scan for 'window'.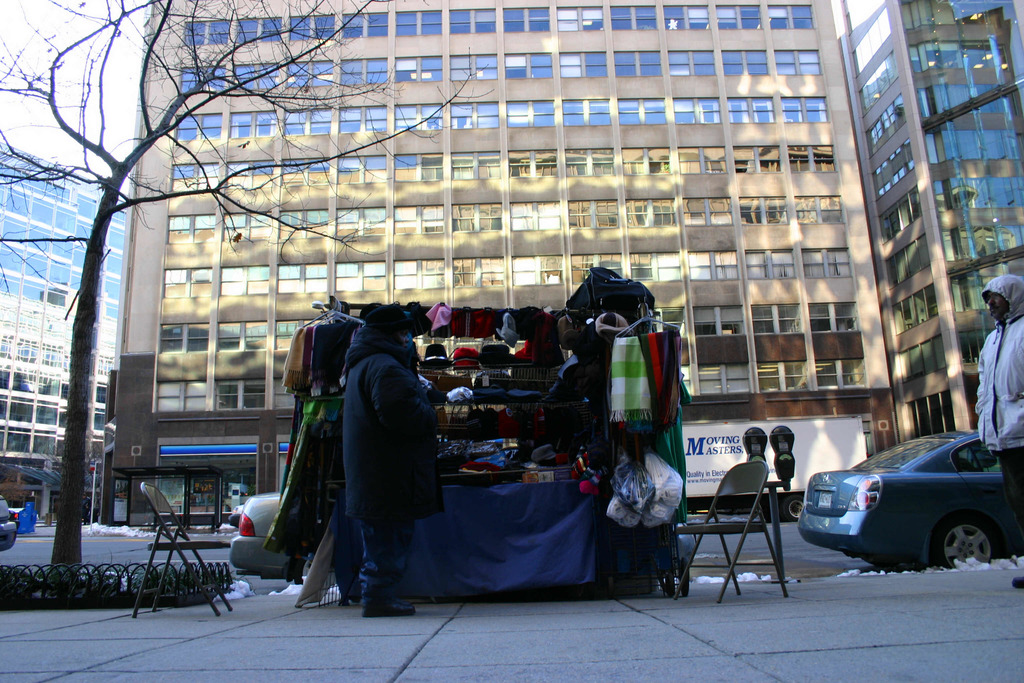
Scan result: [left=284, top=160, right=330, bottom=185].
